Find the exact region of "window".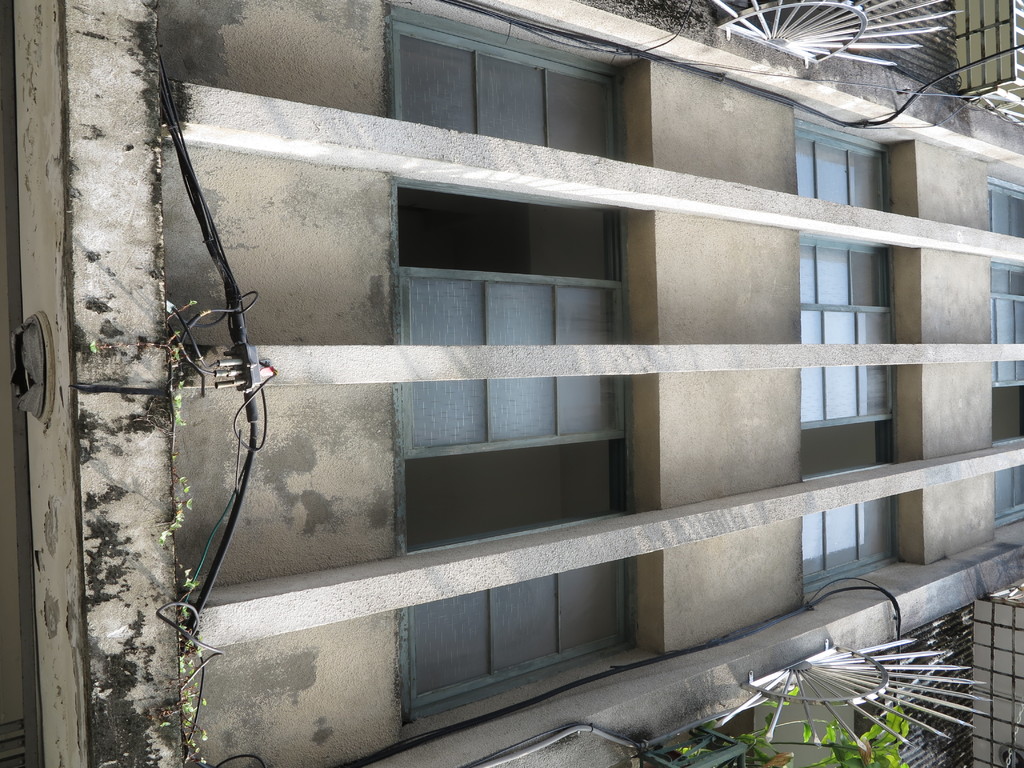
Exact region: <bbox>803, 495, 905, 596</bbox>.
